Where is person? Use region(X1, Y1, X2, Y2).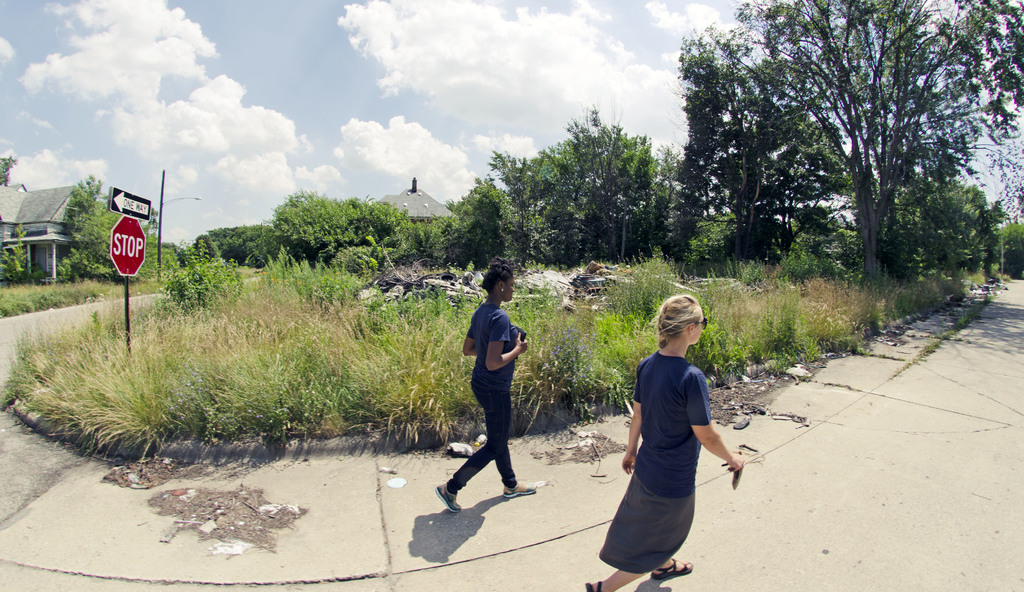
region(580, 283, 746, 591).
